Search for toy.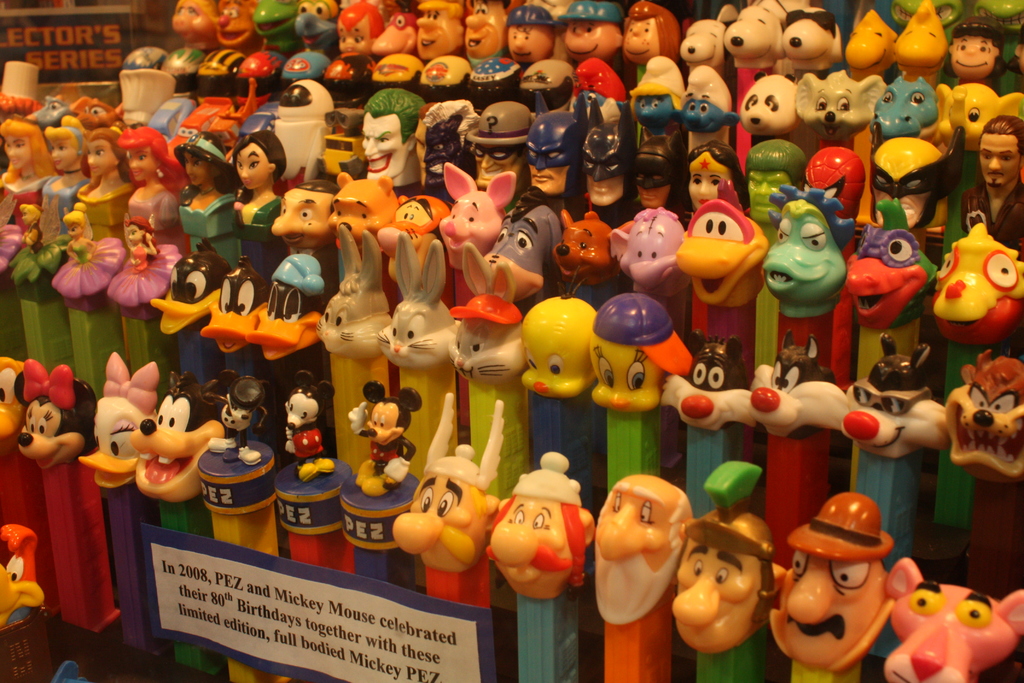
Found at 317, 105, 380, 176.
